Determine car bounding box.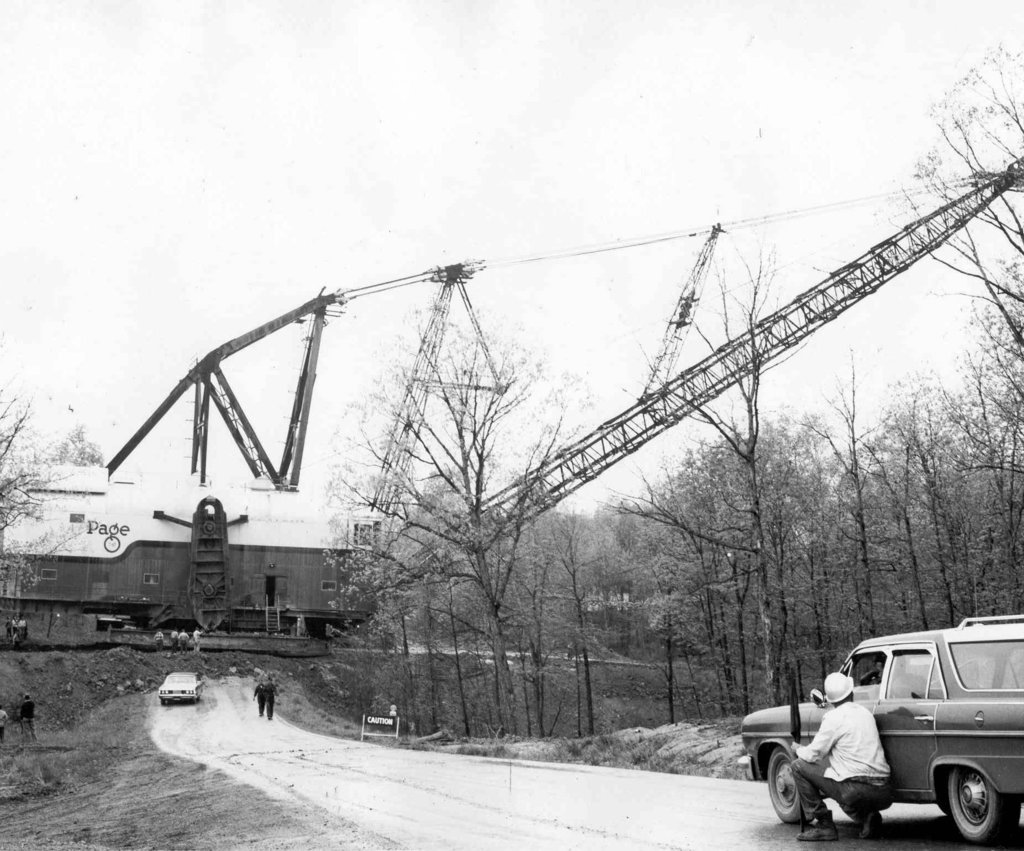
Determined: <box>758,626,1023,850</box>.
